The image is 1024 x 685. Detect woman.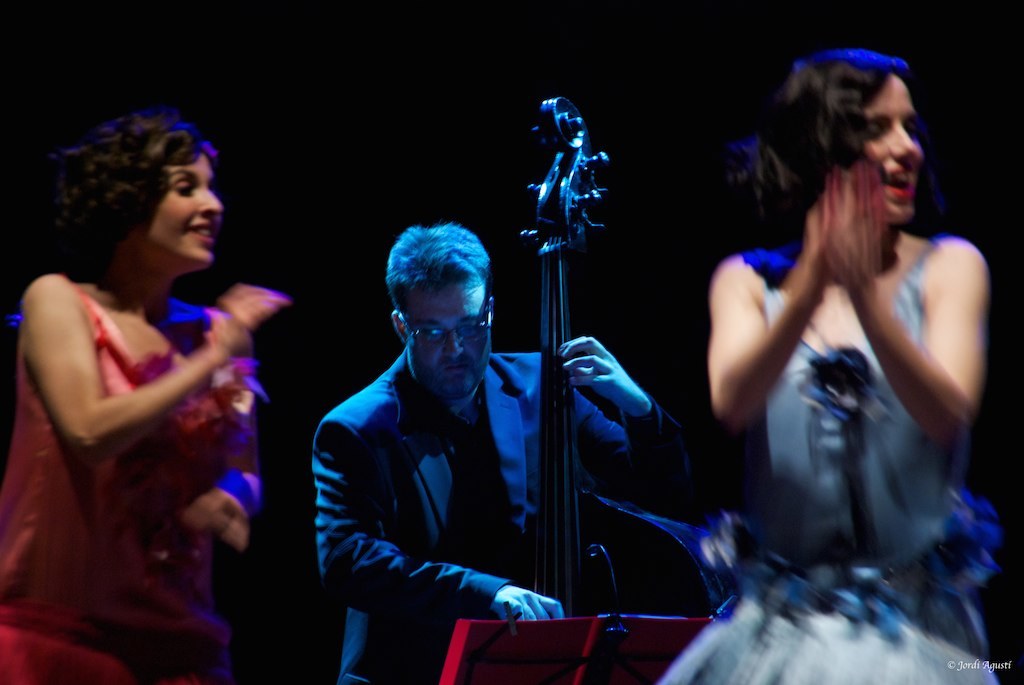
Detection: [0,112,293,684].
